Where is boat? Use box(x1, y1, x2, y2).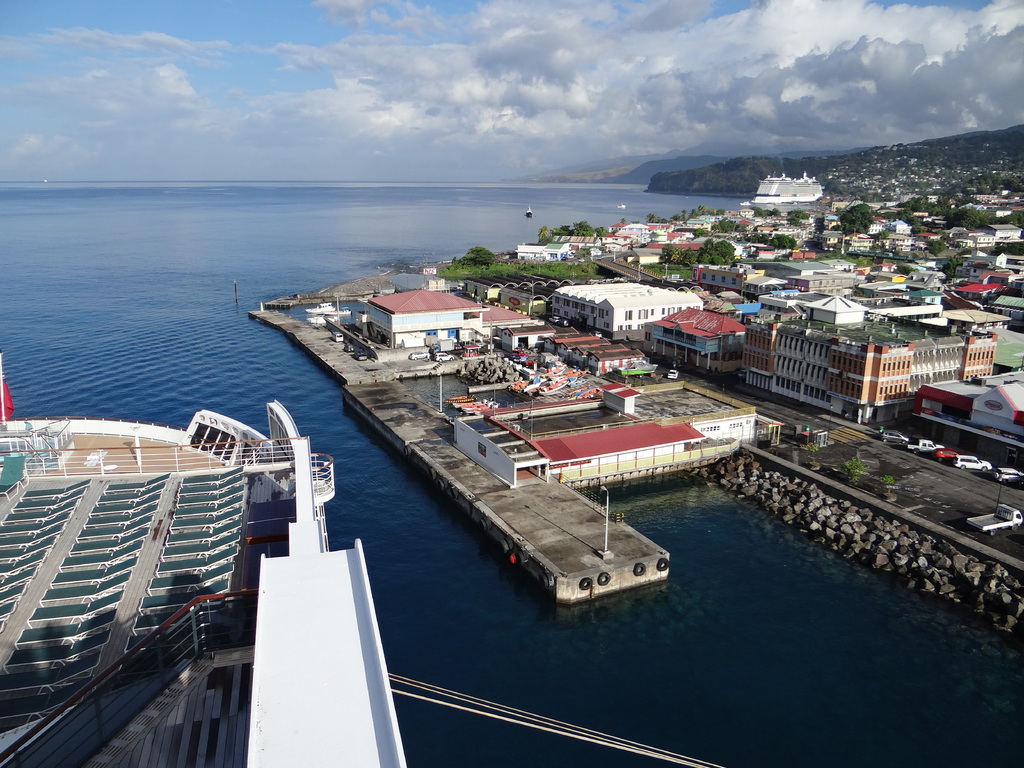
box(737, 202, 751, 205).
